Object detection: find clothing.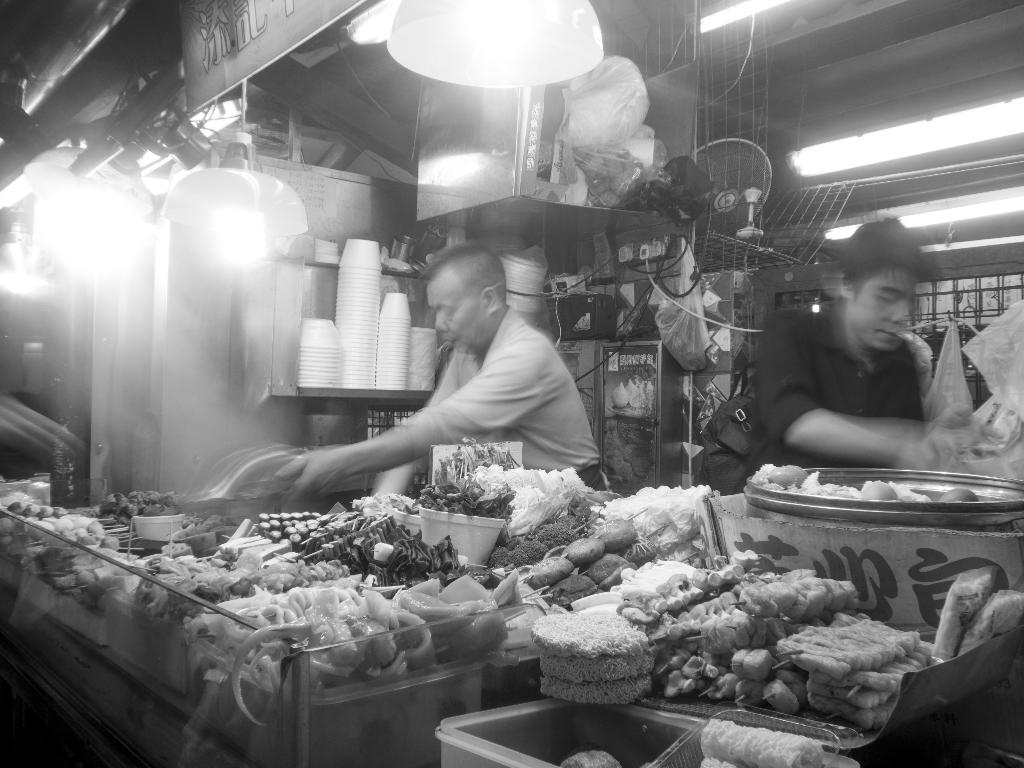
396/307/619/501.
